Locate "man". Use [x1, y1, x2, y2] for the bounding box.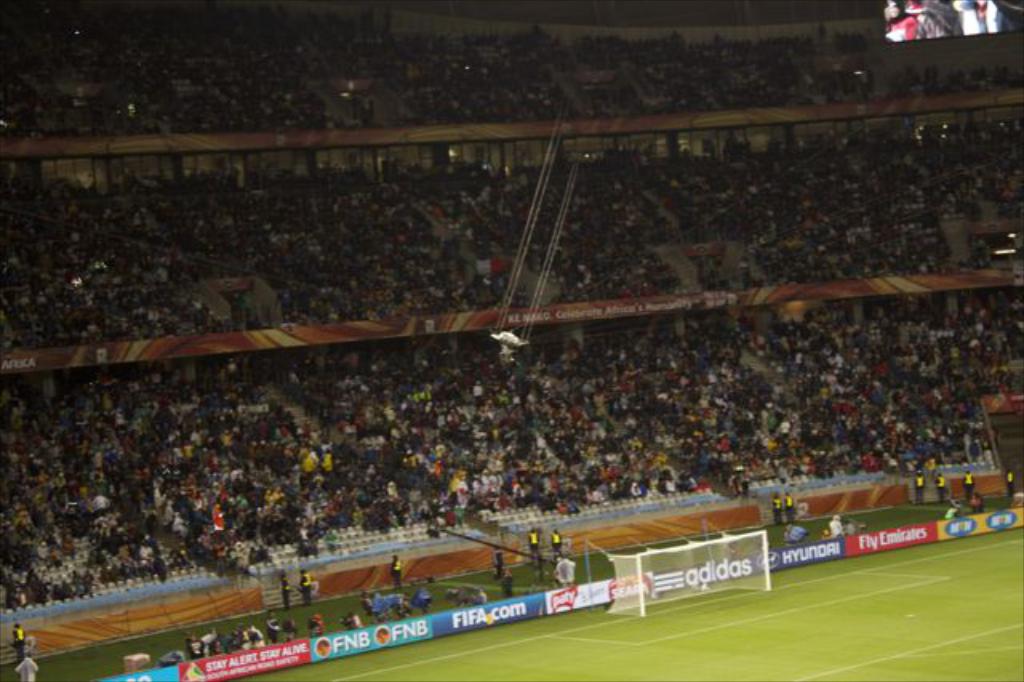
[298, 565, 312, 612].
